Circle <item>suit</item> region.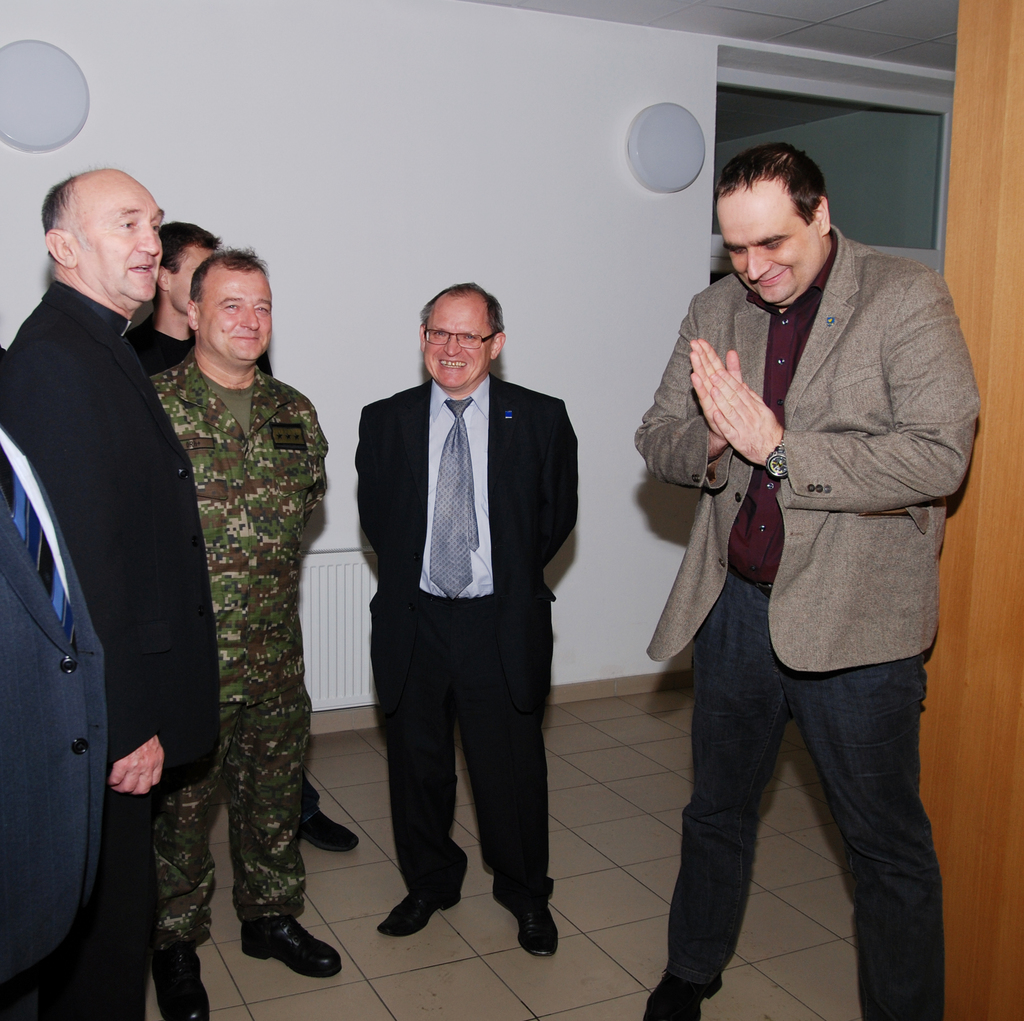
Region: {"left": 0, "top": 424, "right": 106, "bottom": 1019}.
